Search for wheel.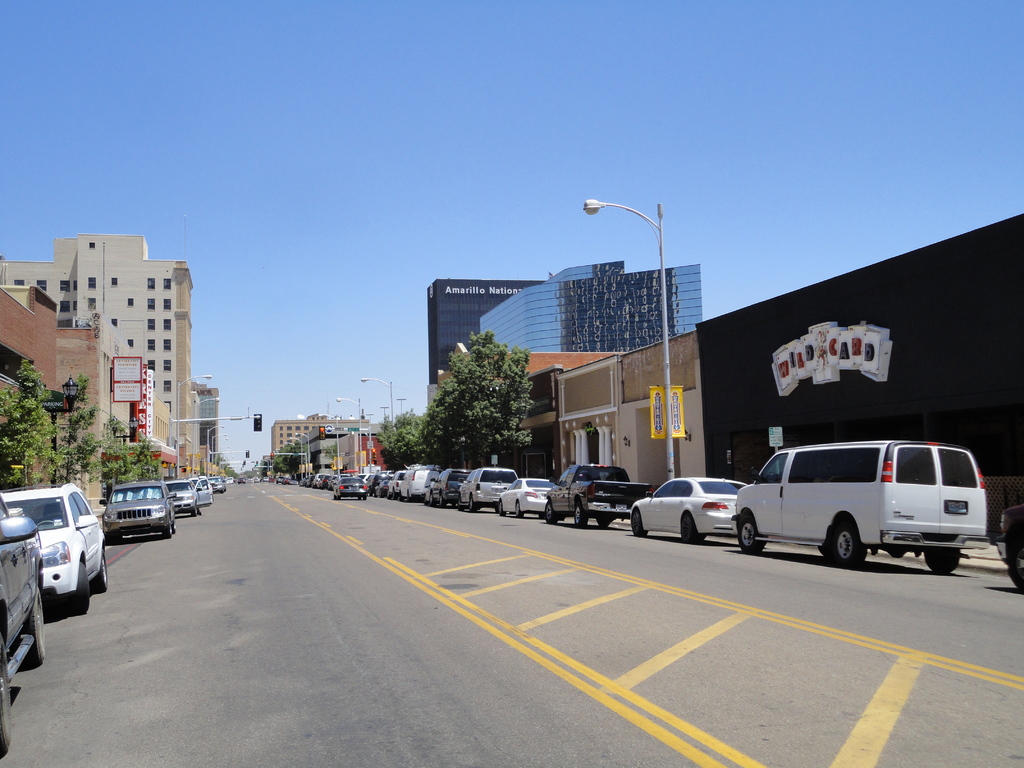
Found at locate(172, 521, 176, 532).
